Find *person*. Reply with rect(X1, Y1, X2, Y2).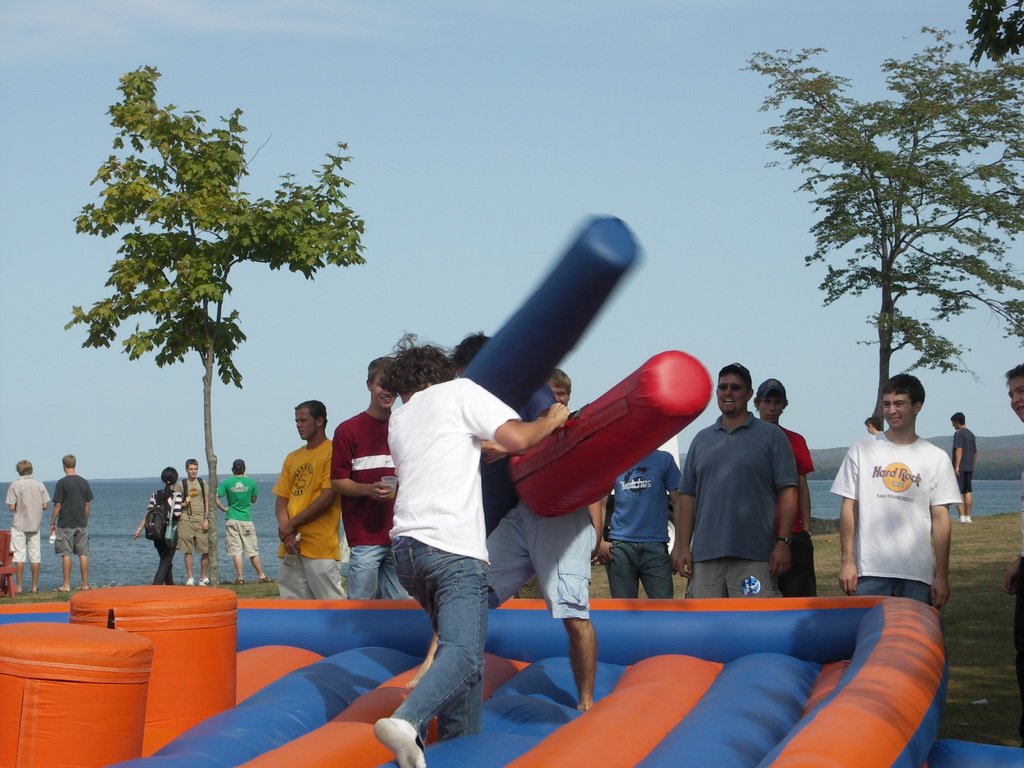
rect(211, 458, 273, 584).
